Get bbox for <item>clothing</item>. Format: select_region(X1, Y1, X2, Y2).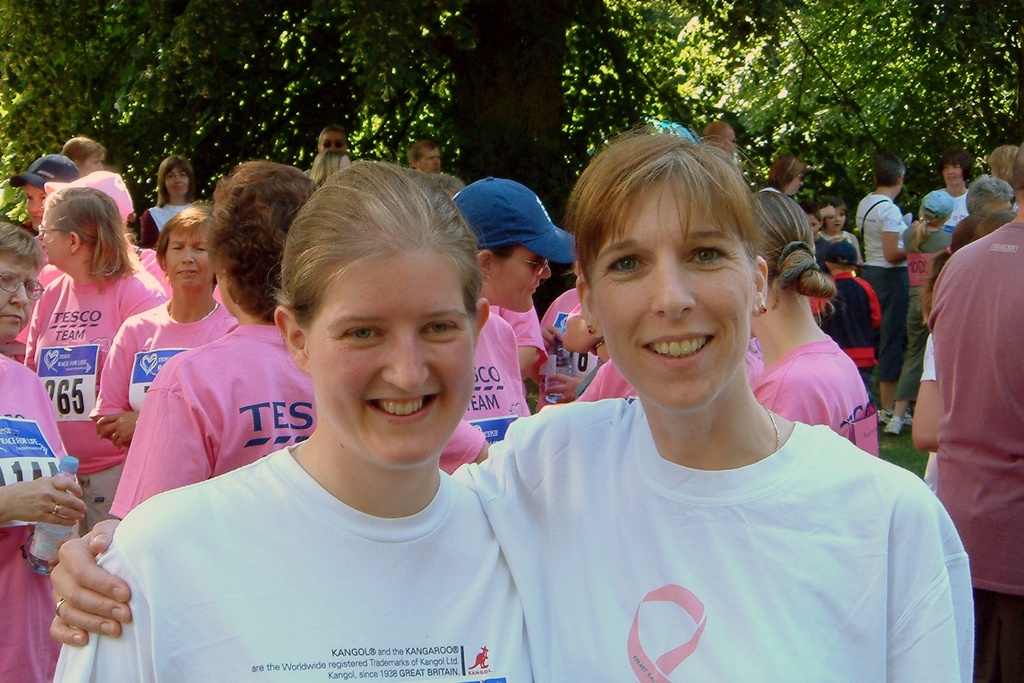
select_region(437, 421, 481, 475).
